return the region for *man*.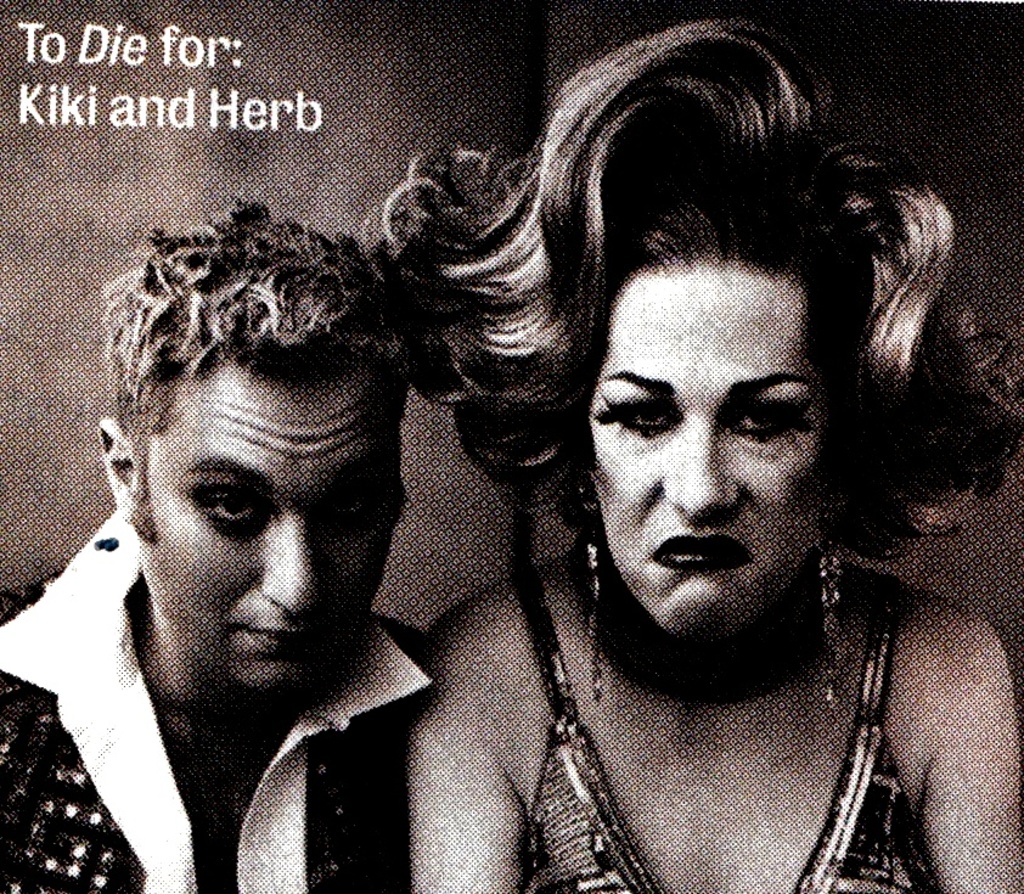
Rect(0, 196, 450, 893).
